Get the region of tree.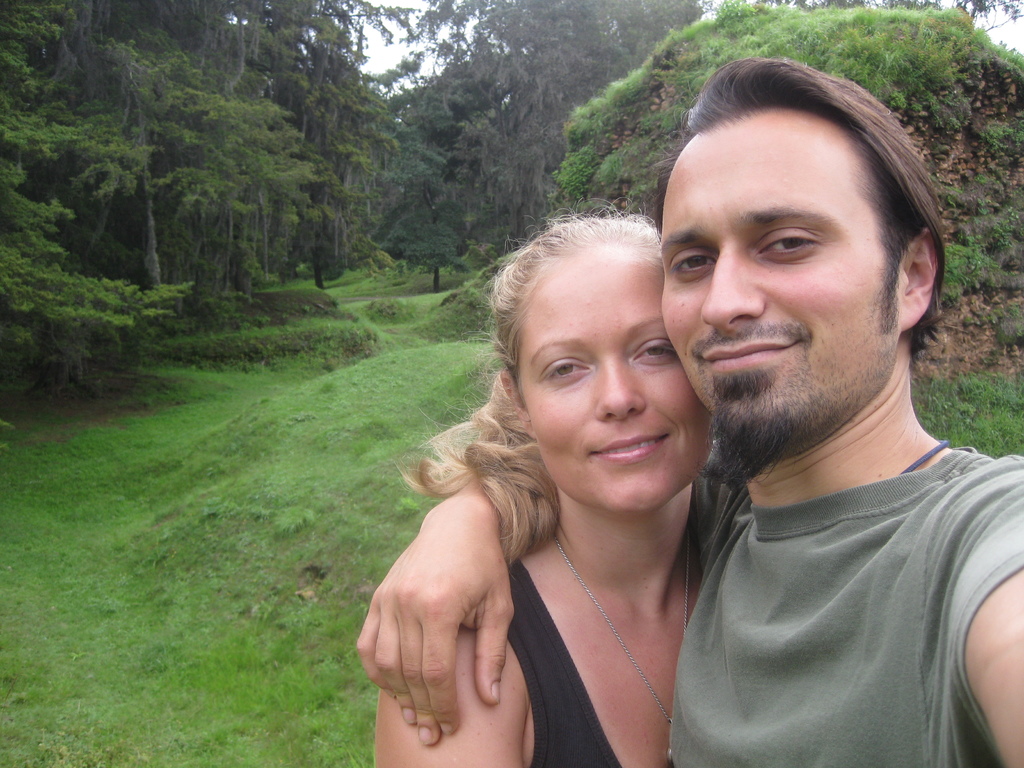
rect(28, 0, 320, 341).
